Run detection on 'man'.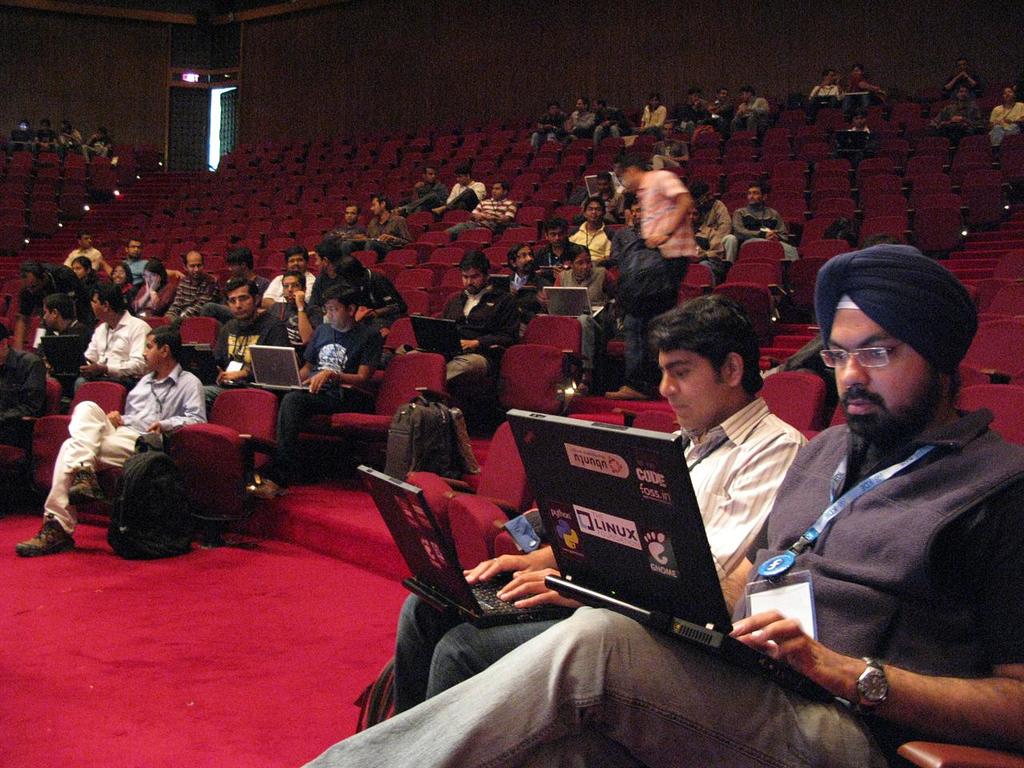
Result: 81:127:114:166.
